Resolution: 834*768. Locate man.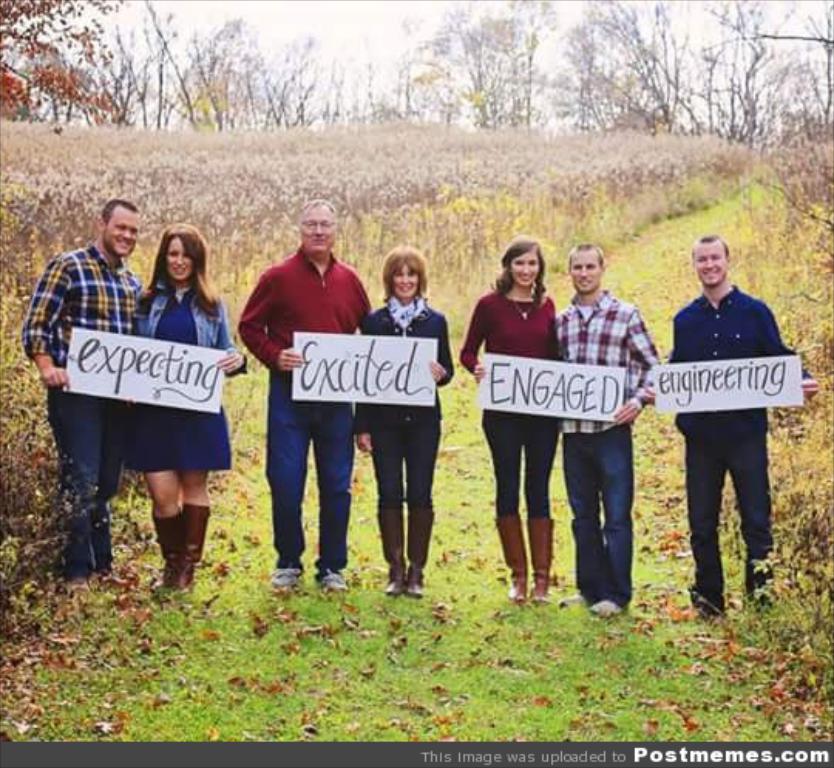
rect(556, 243, 661, 617).
